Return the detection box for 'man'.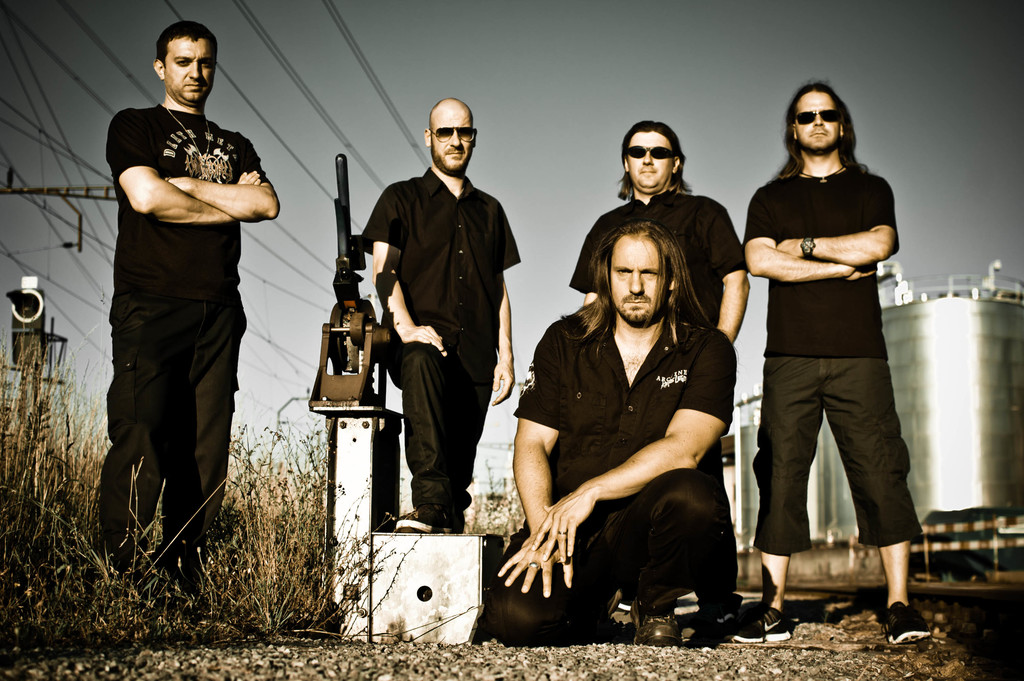
729 83 934 643.
